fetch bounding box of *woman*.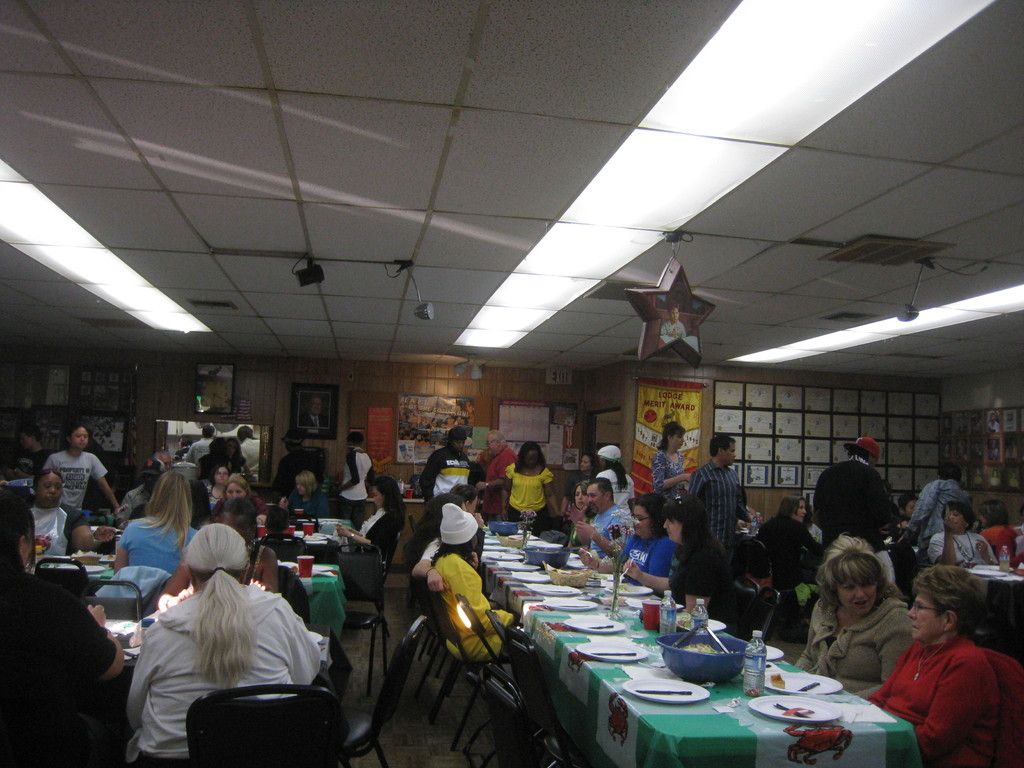
Bbox: bbox(234, 440, 252, 475).
